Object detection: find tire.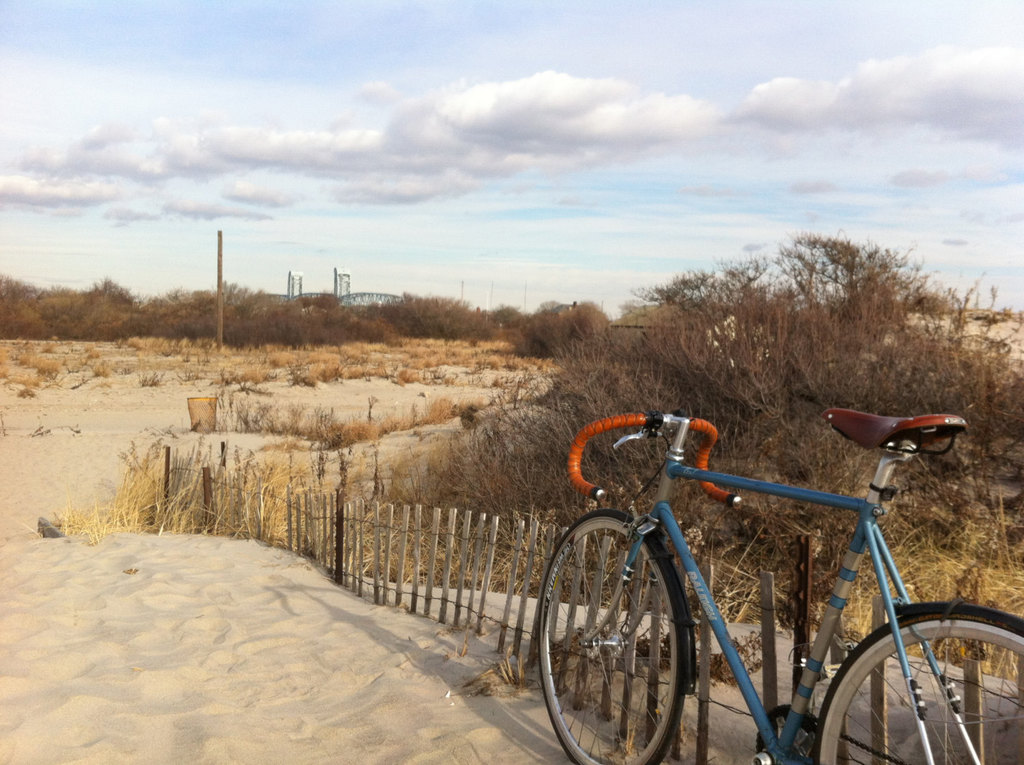
{"x1": 815, "y1": 617, "x2": 1023, "y2": 764}.
